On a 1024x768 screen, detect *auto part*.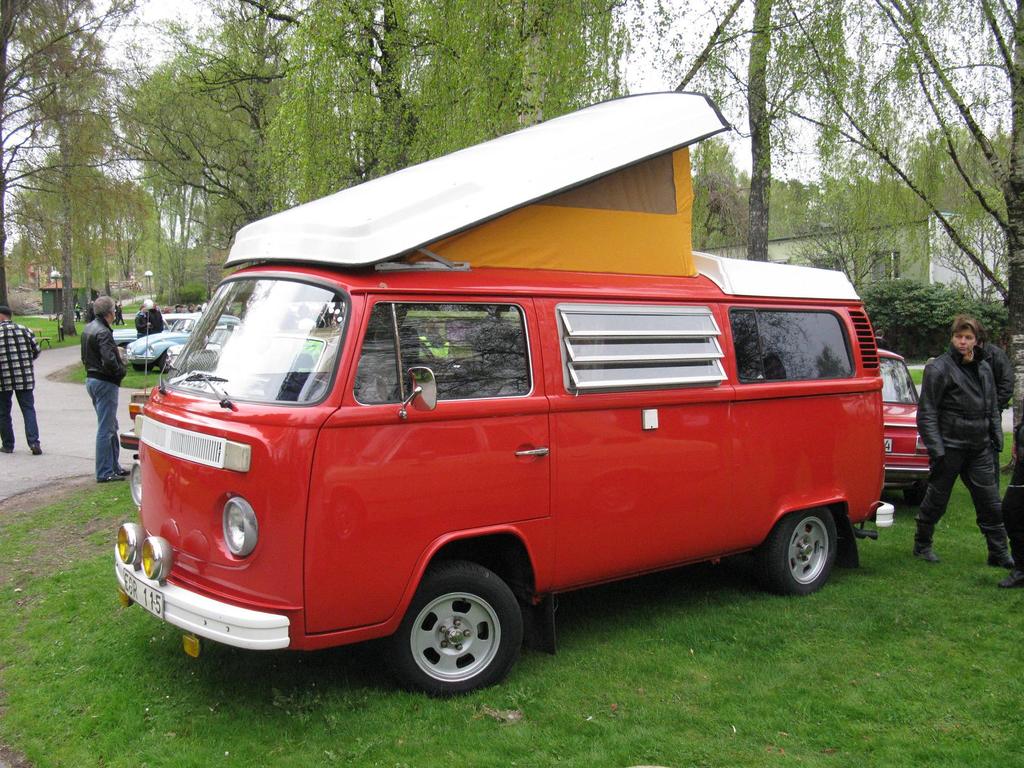
378:554:538:692.
